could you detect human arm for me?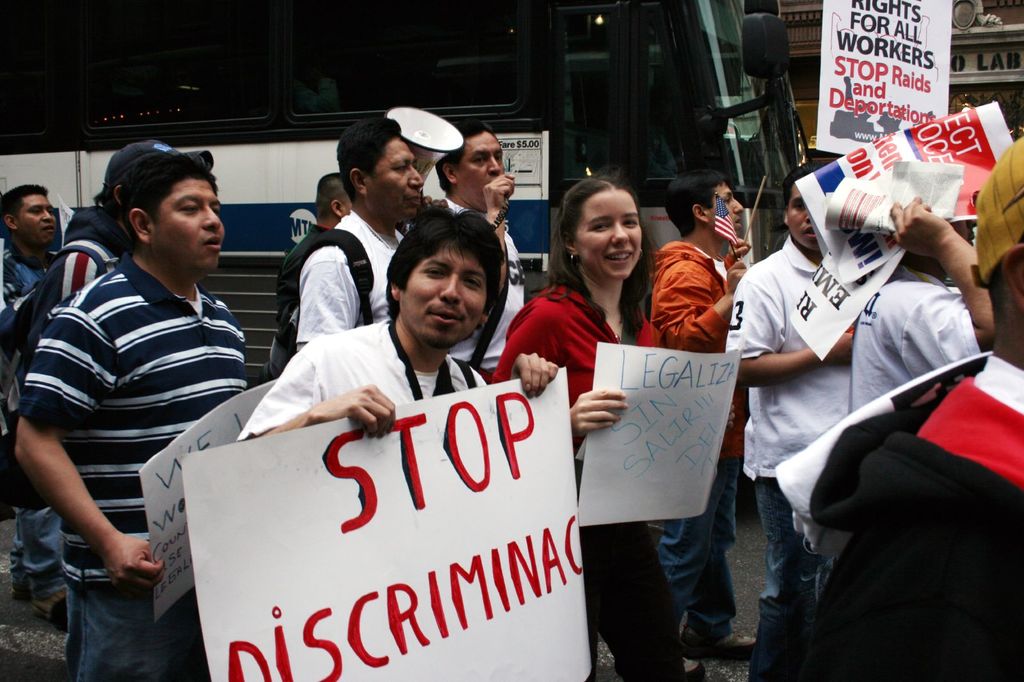
Detection result: bbox=(293, 236, 368, 363).
